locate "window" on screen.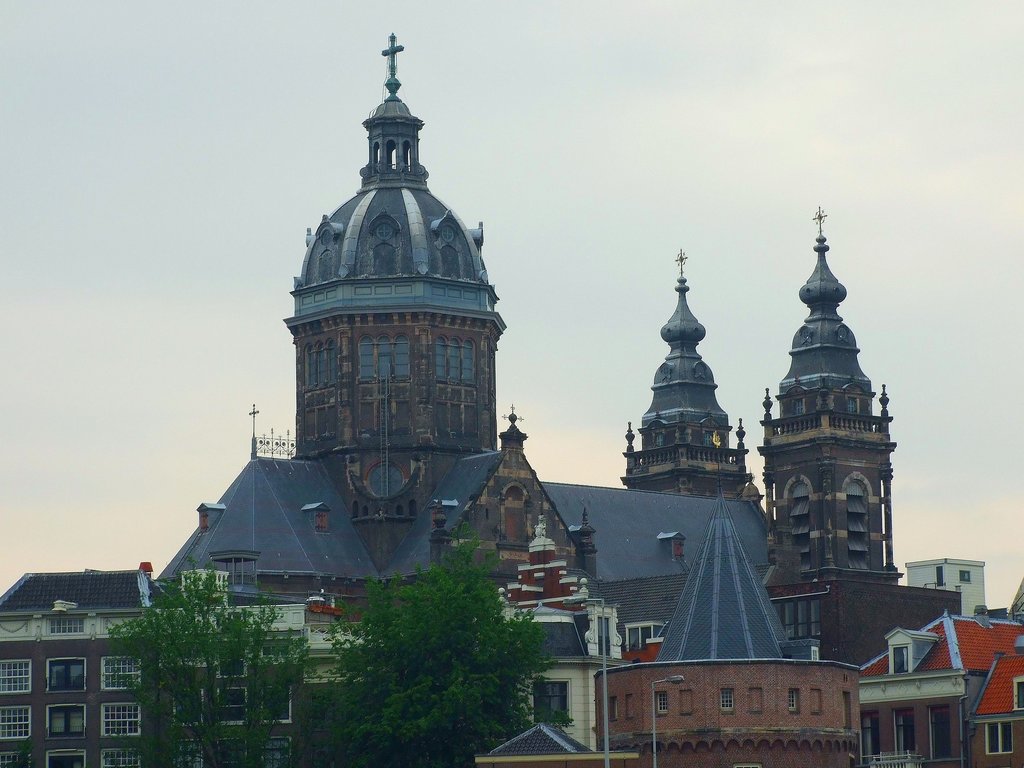
On screen at rect(174, 689, 205, 722).
